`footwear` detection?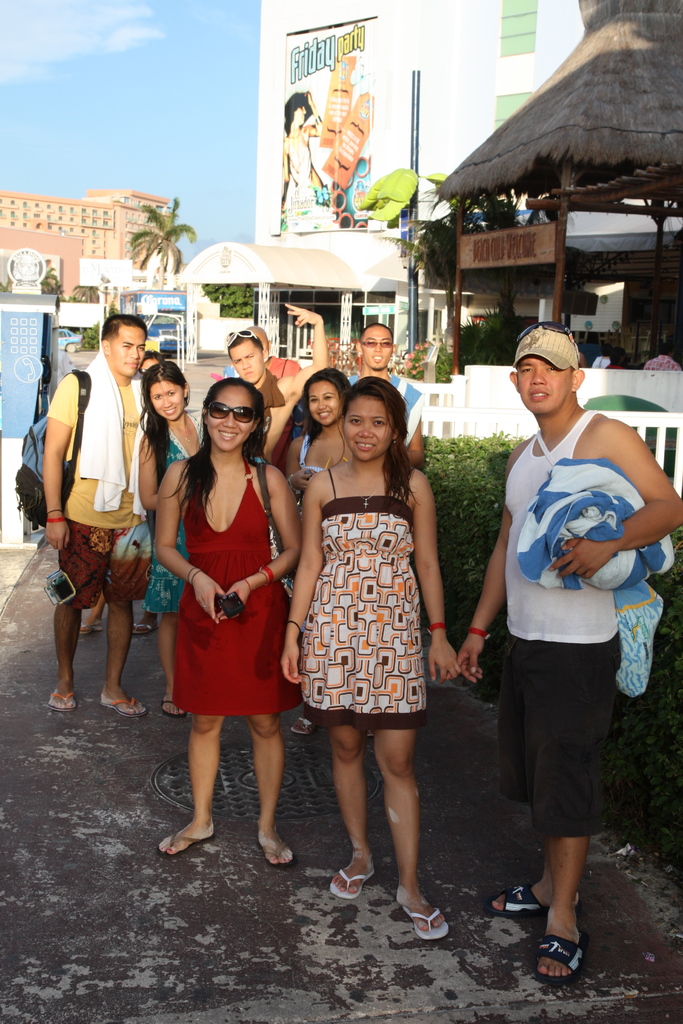
[268, 847, 302, 868]
